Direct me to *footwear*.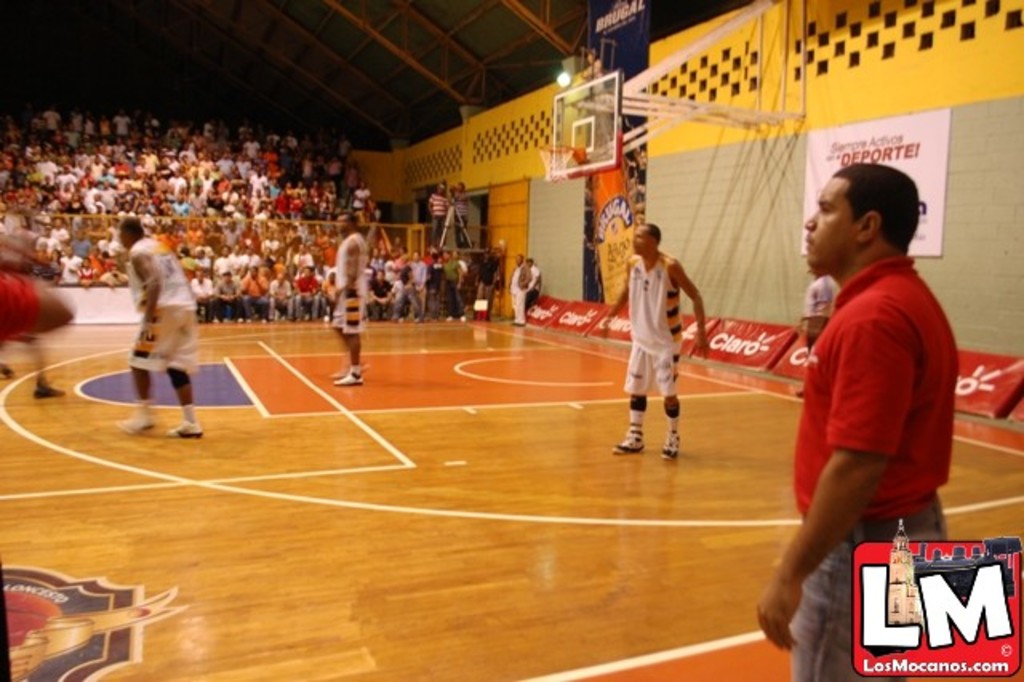
Direction: left=613, top=435, right=643, bottom=455.
